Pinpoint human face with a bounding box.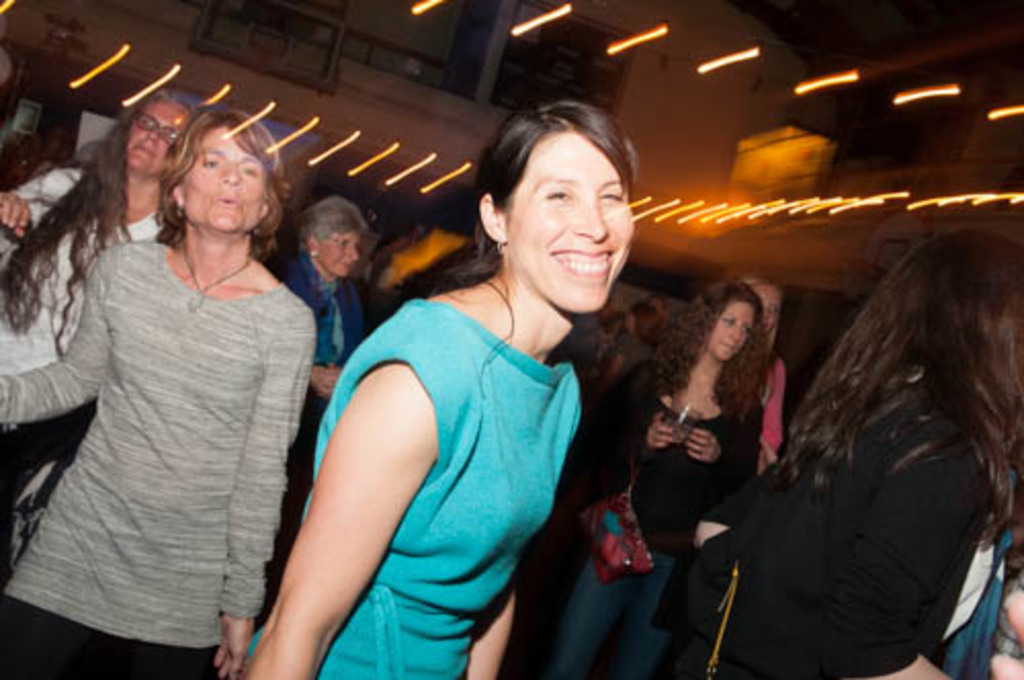
[left=182, top=125, right=268, bottom=231].
